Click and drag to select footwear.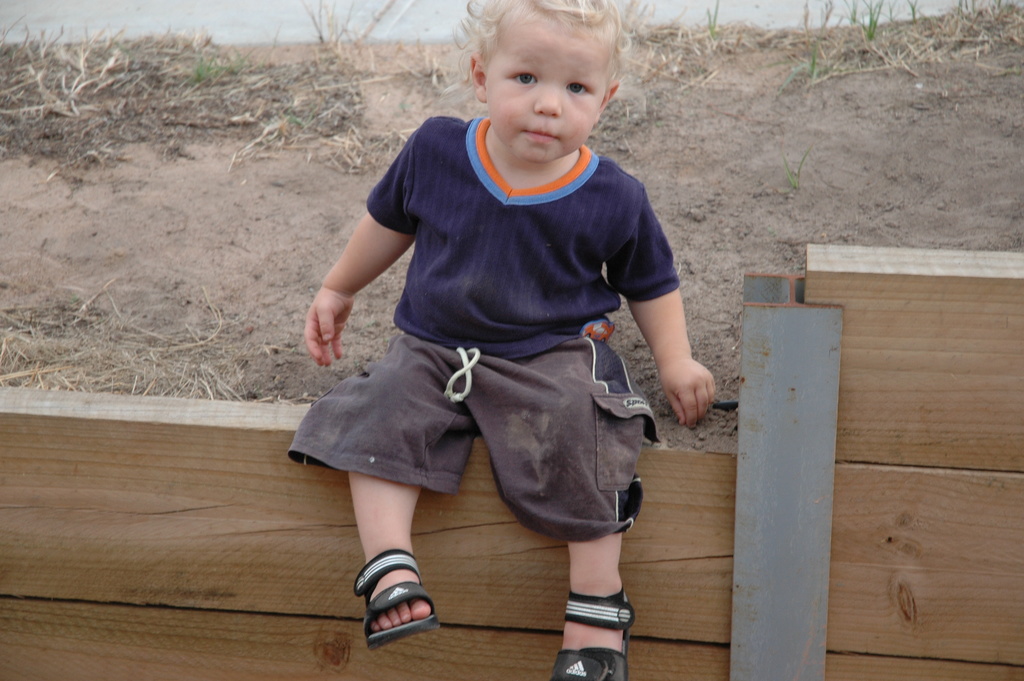
Selection: rect(550, 582, 637, 680).
